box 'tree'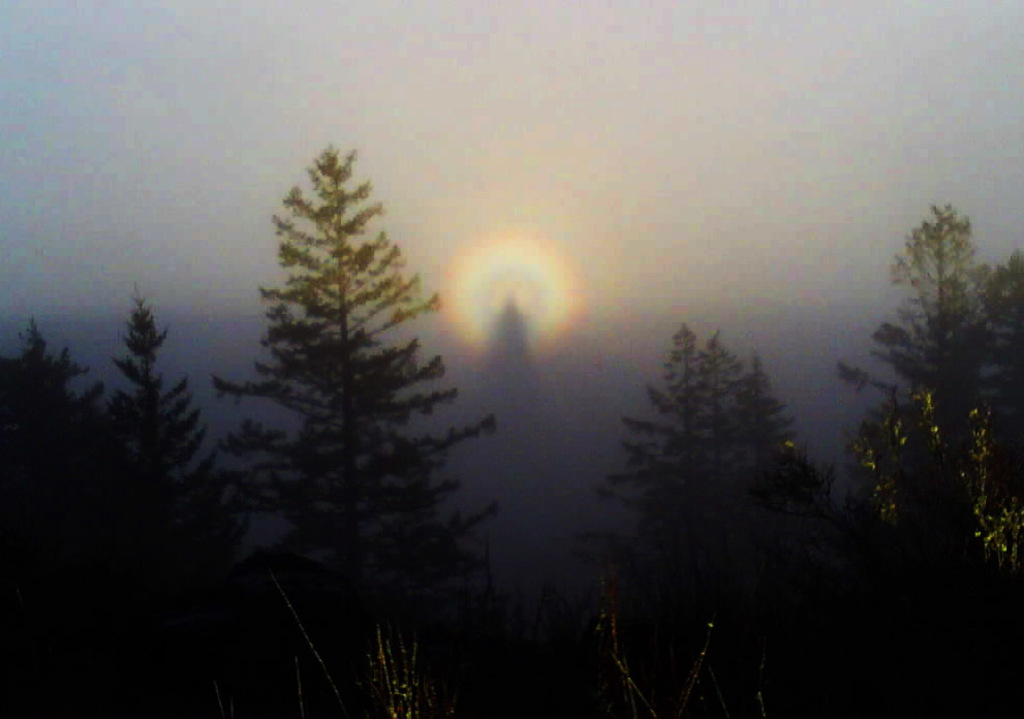
<box>19,317,94,392</box>
